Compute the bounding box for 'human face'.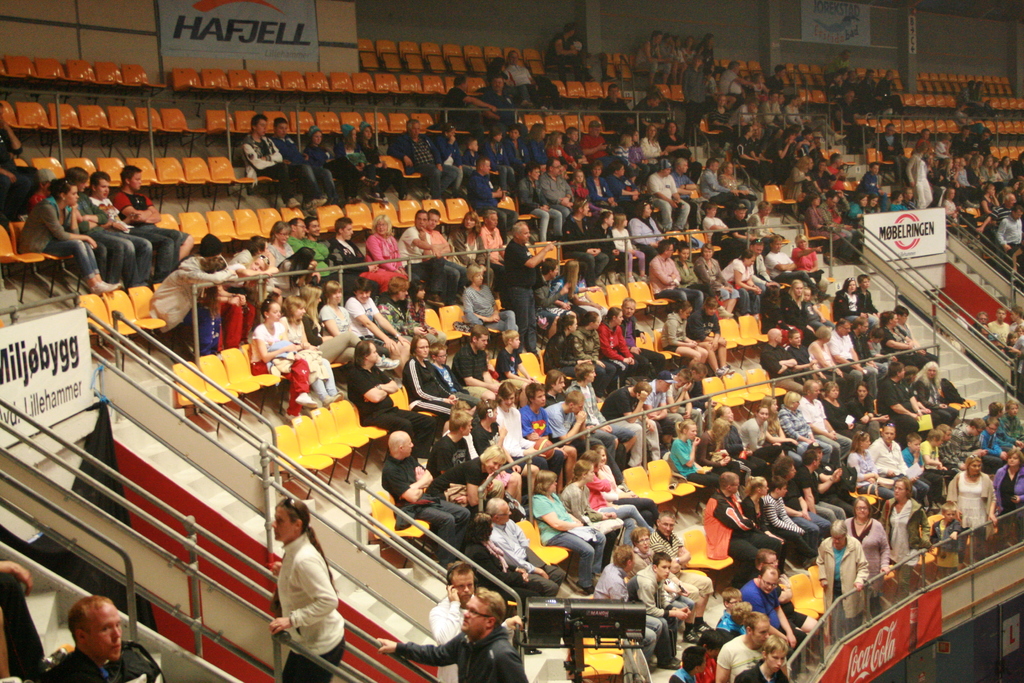
BBox(397, 290, 406, 299).
